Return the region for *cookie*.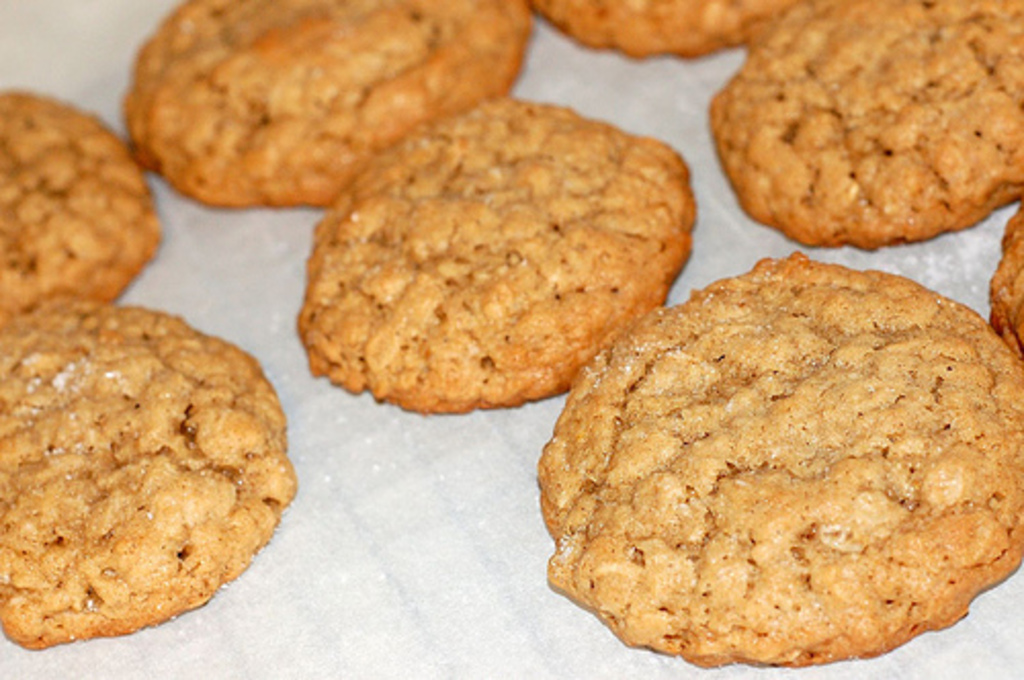
select_region(985, 207, 1022, 346).
